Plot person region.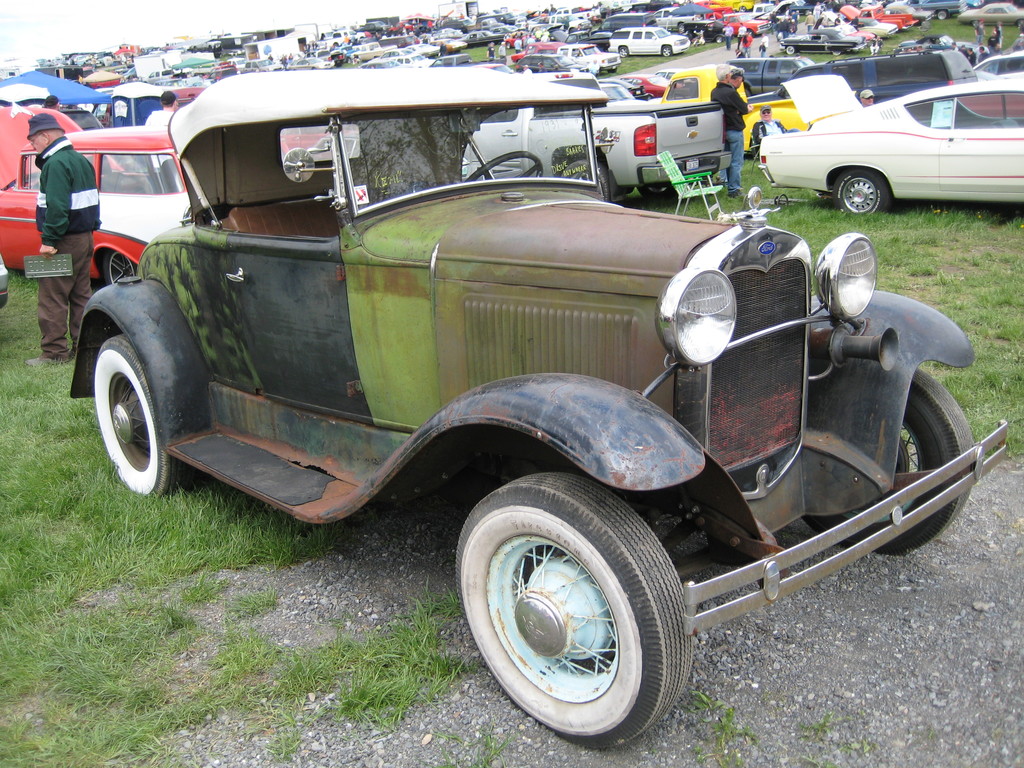
Plotted at bbox=(514, 35, 522, 53).
